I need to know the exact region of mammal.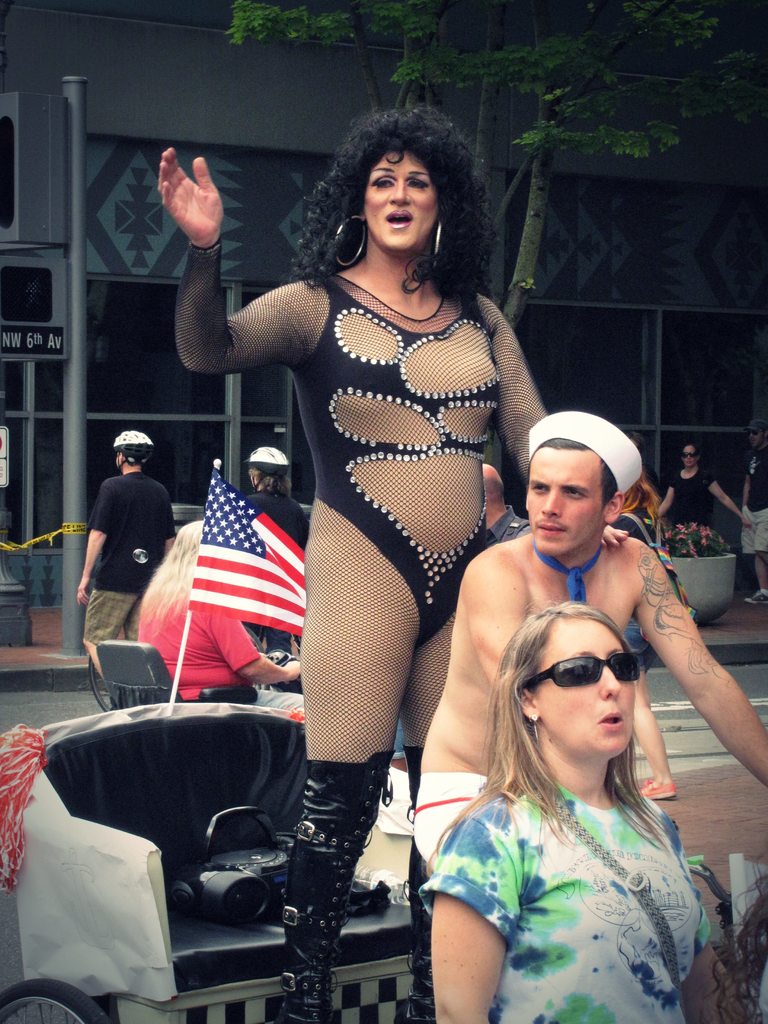
Region: x1=655 y1=441 x2=756 y2=552.
